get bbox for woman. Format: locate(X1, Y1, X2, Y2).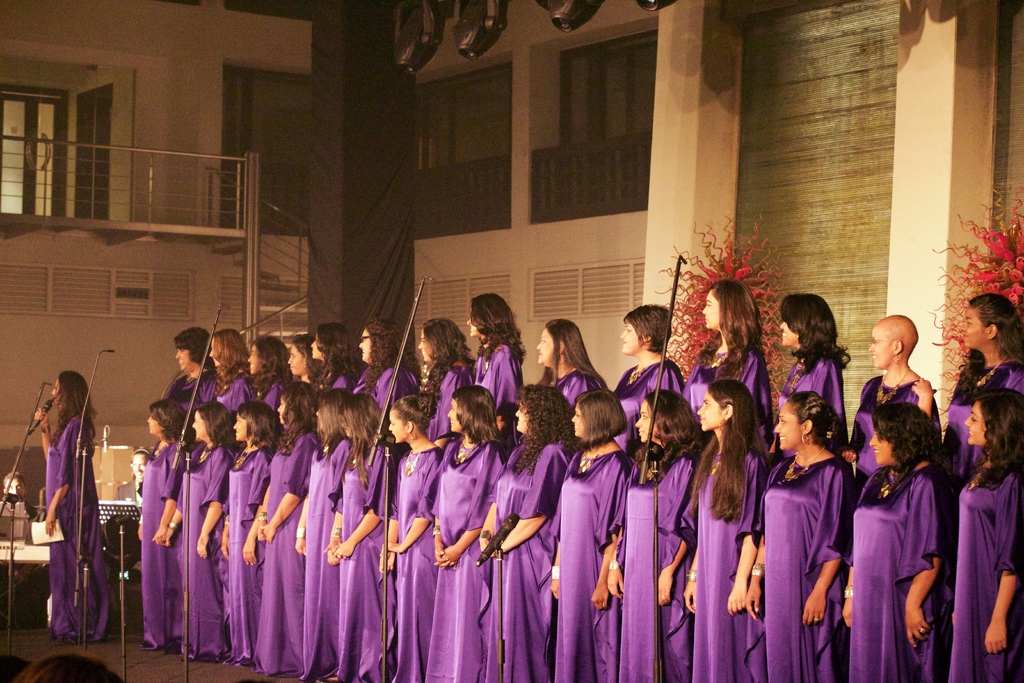
locate(531, 318, 607, 457).
